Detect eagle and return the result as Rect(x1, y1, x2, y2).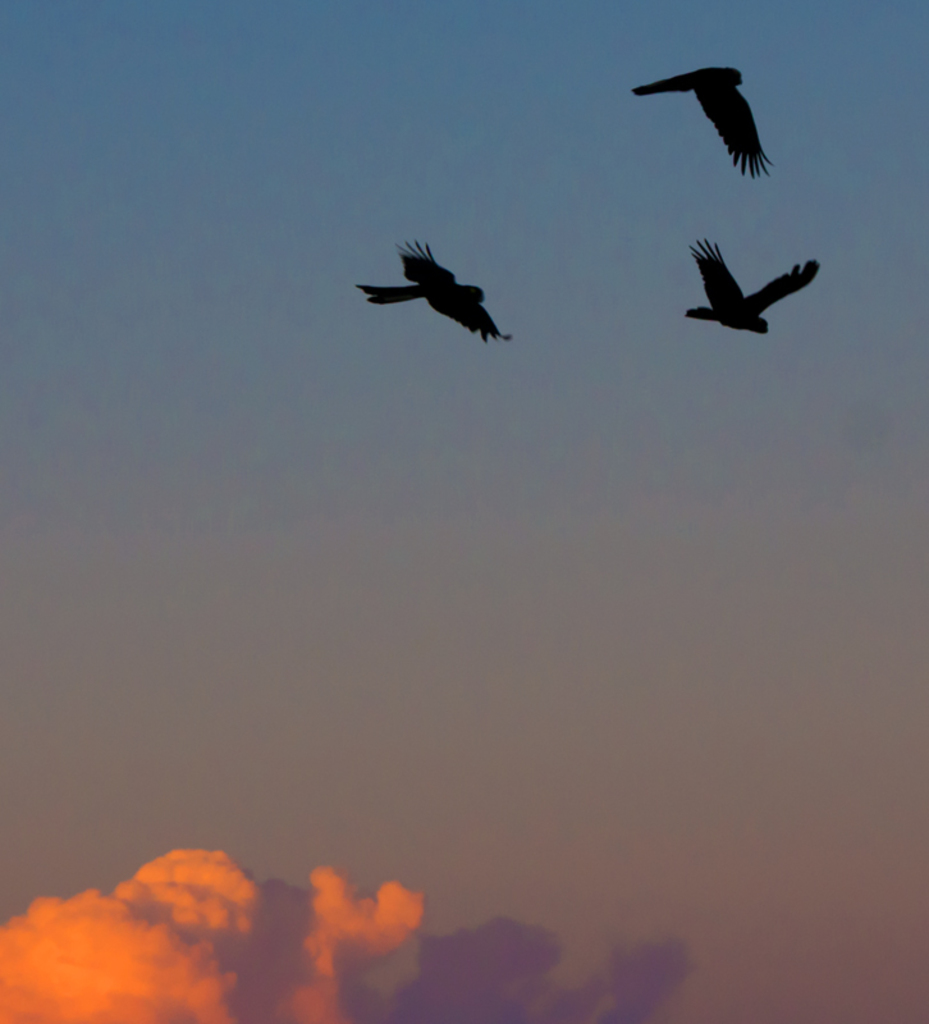
Rect(628, 60, 774, 180).
